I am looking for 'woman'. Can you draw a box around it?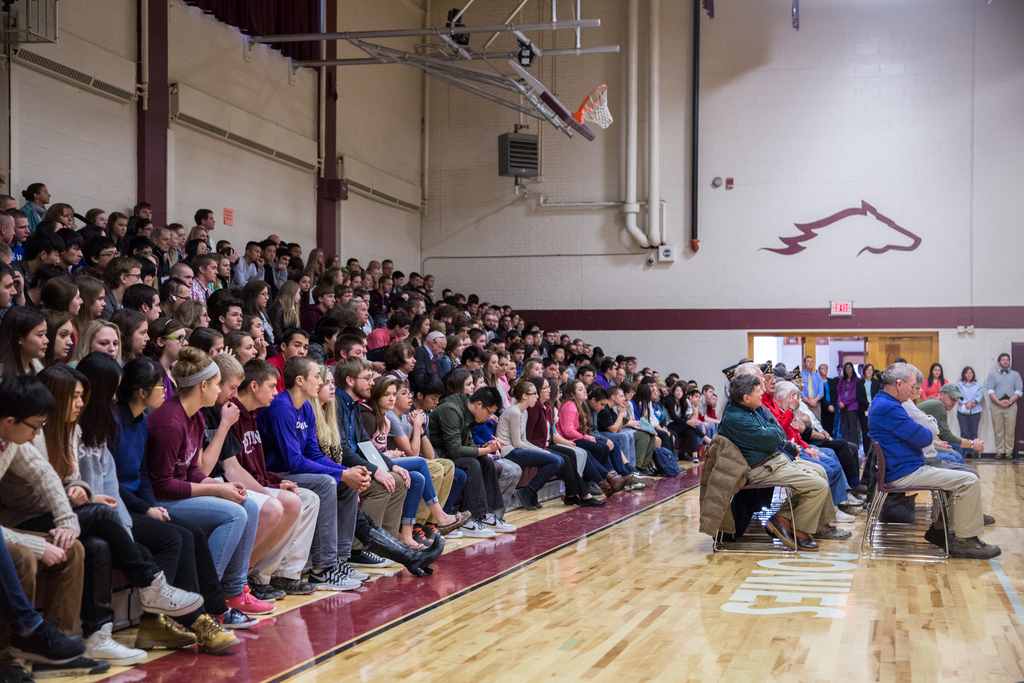
Sure, the bounding box is (x1=80, y1=224, x2=104, y2=238).
